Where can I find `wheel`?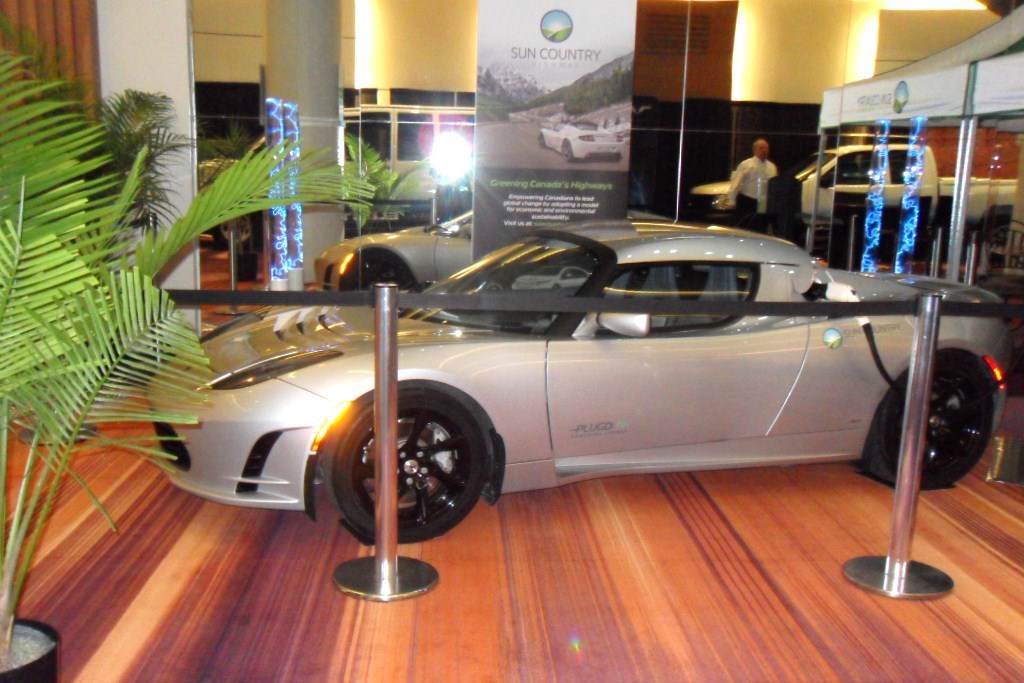
You can find it at x1=864 y1=348 x2=995 y2=484.
